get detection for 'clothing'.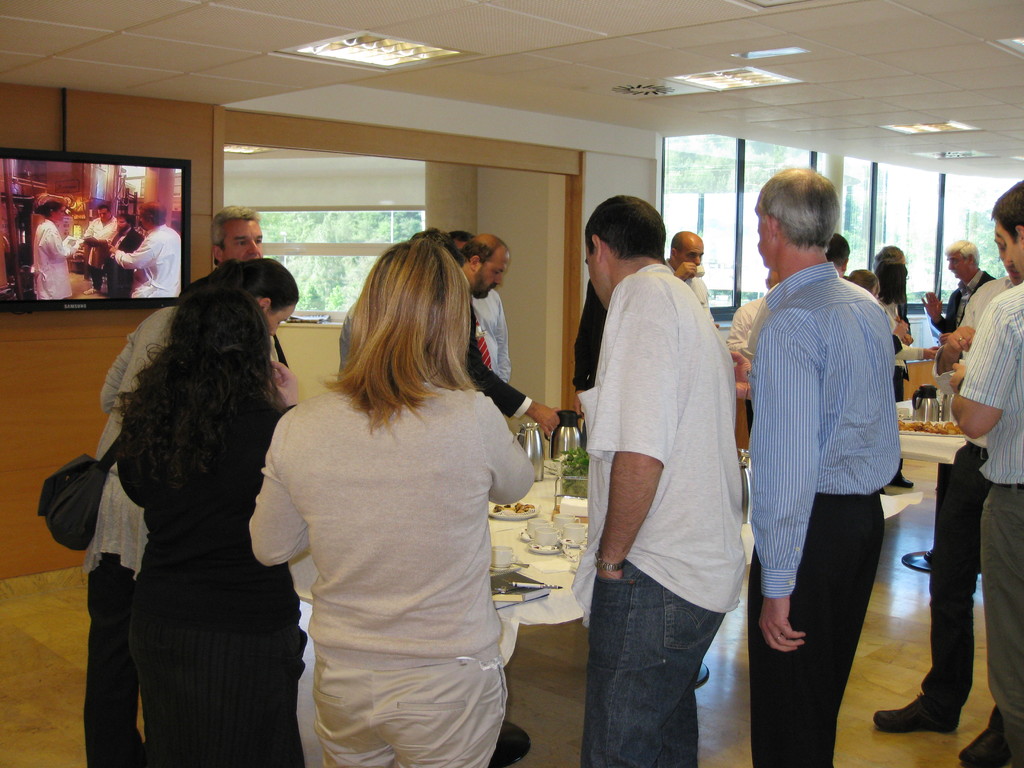
Detection: Rect(70, 308, 293, 767).
